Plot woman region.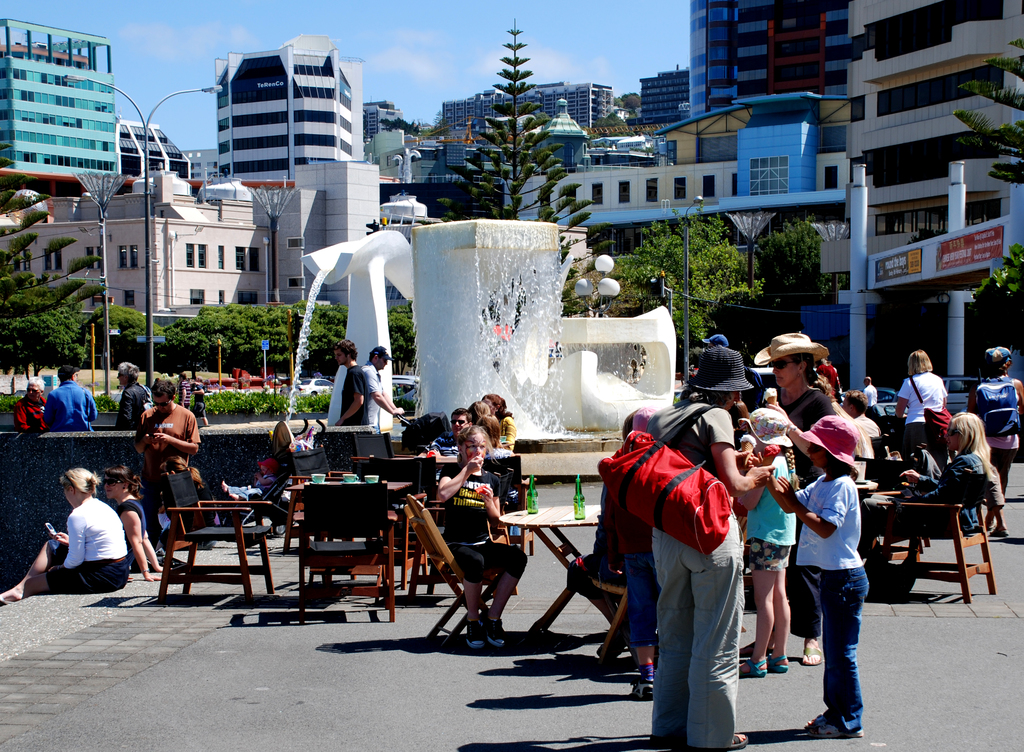
Plotted at box=[648, 349, 771, 749].
